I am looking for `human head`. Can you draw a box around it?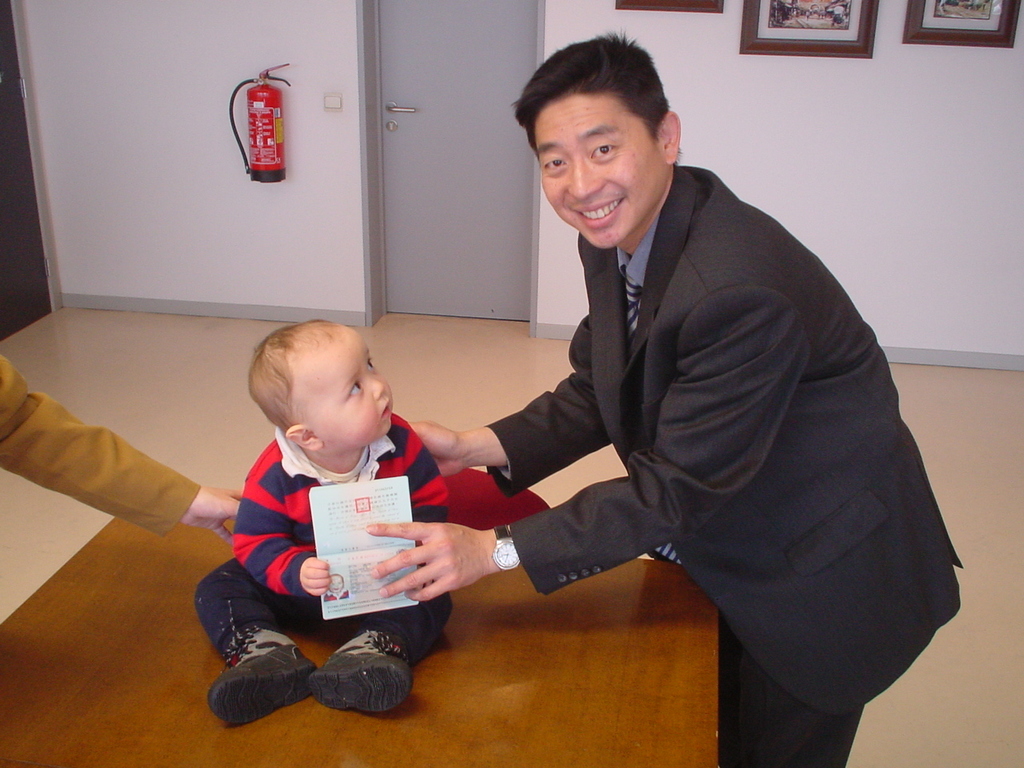
Sure, the bounding box is 247 320 394 454.
